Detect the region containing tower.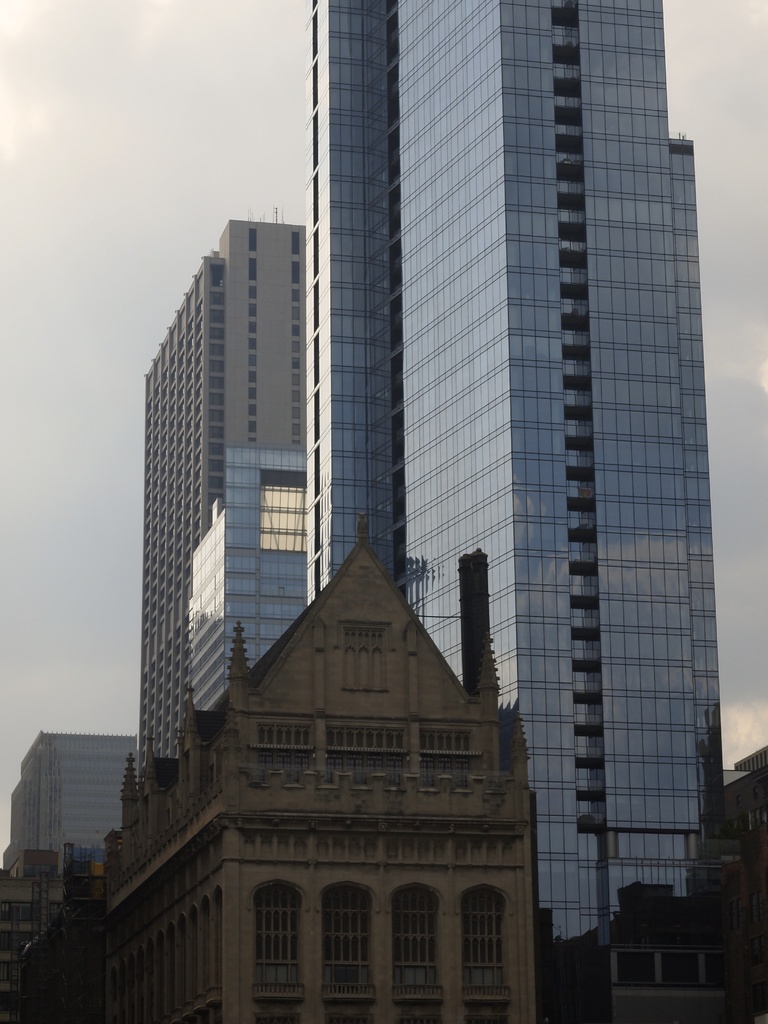
269/23/716/749.
